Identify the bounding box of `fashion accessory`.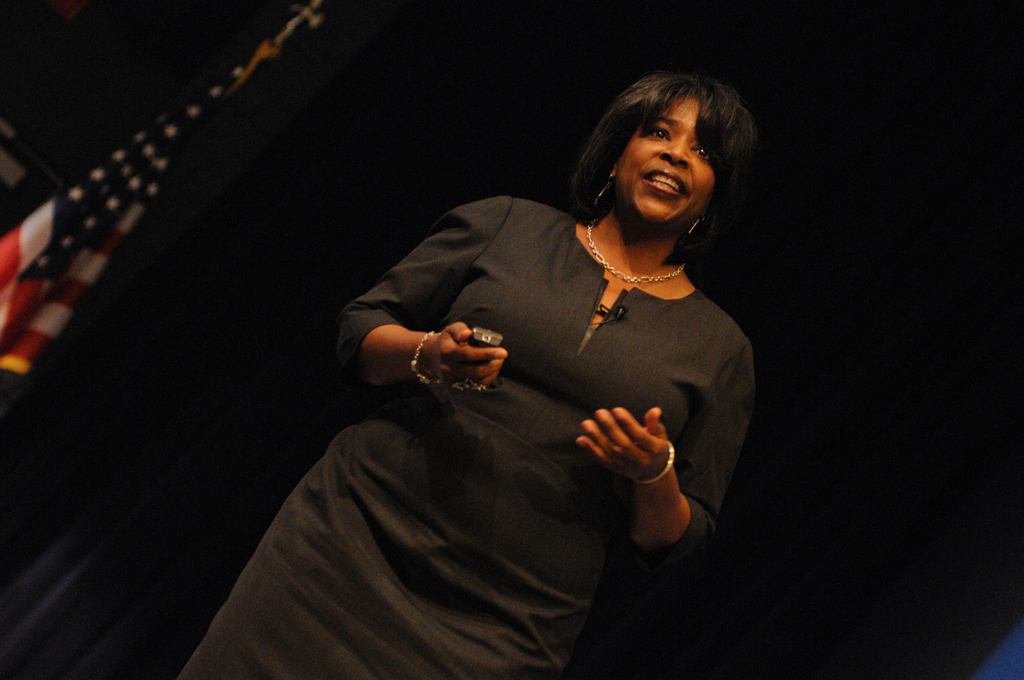
636 441 676 485.
